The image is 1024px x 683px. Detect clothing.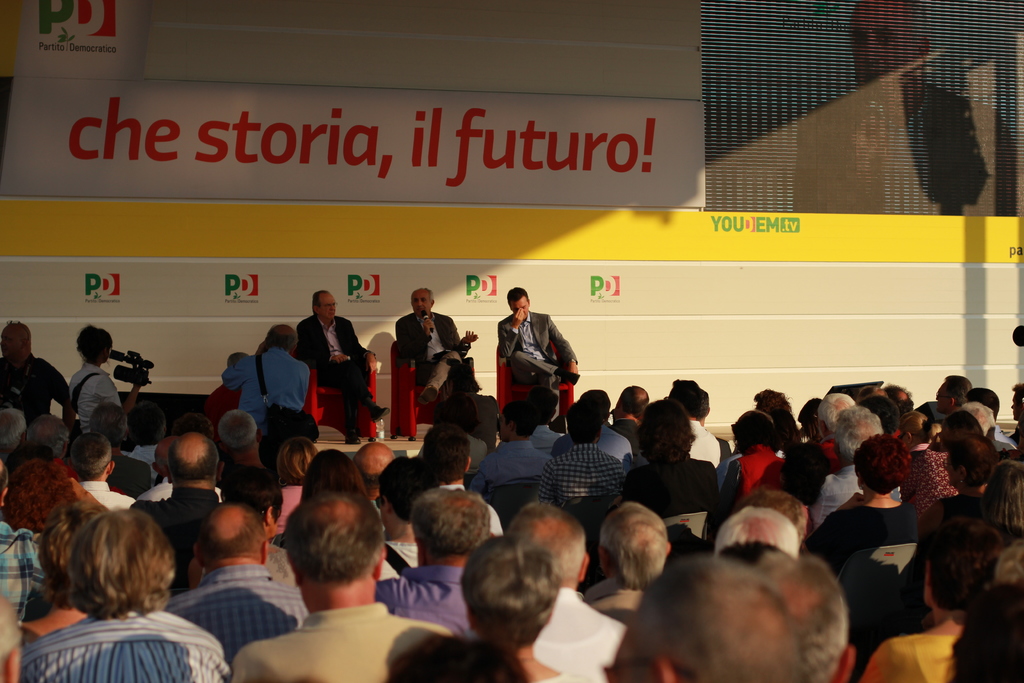
Detection: (left=394, top=304, right=463, bottom=399).
